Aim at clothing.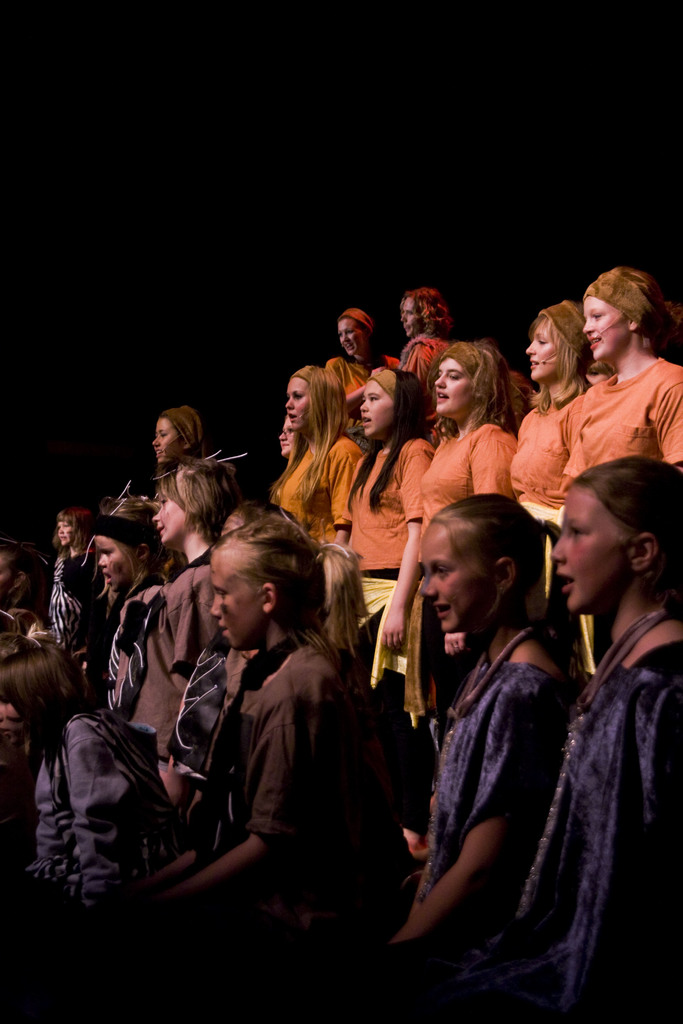
Aimed at box(49, 552, 106, 678).
